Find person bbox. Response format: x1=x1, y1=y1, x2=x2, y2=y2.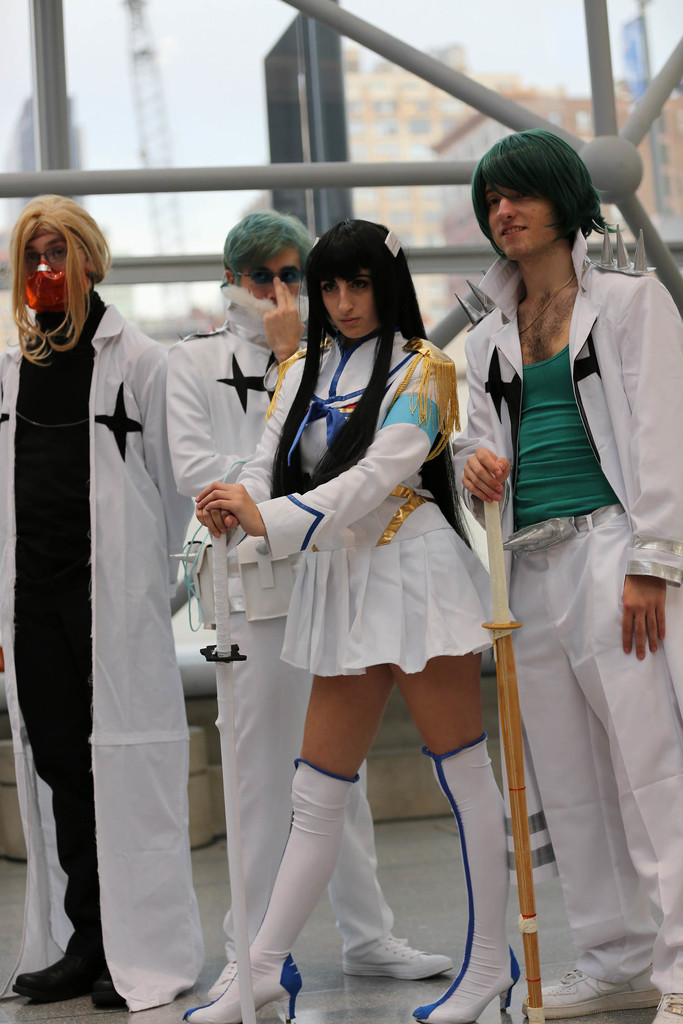
x1=0, y1=194, x2=210, y2=1012.
